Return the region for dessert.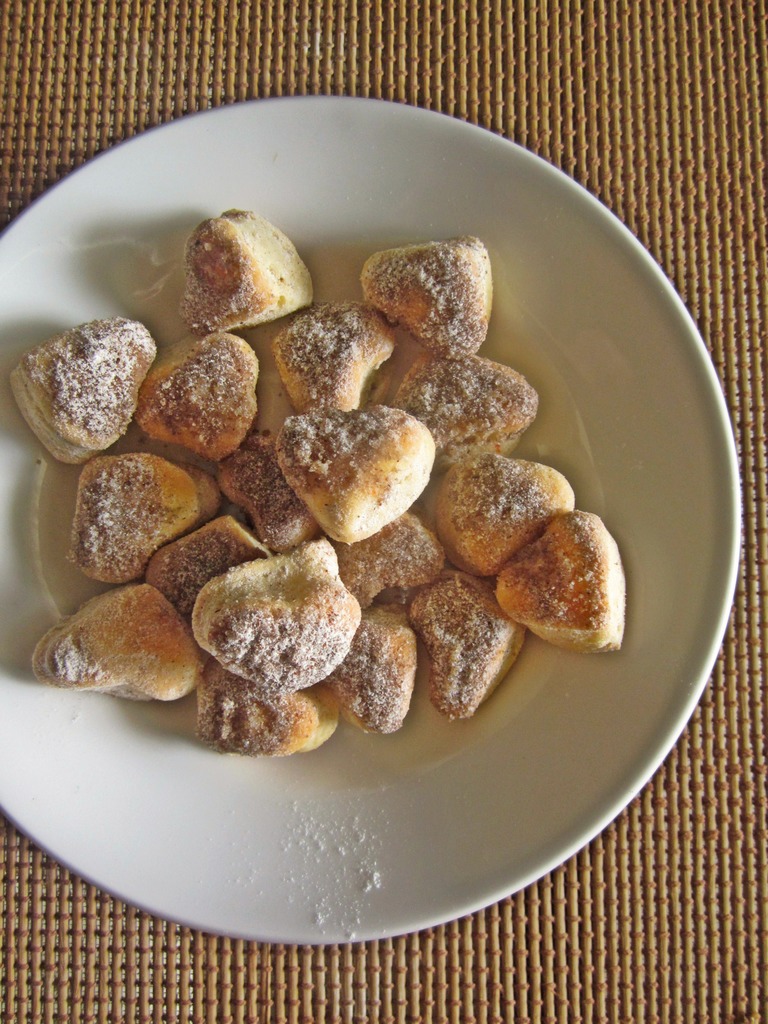
[x1=190, y1=668, x2=326, y2=755].
